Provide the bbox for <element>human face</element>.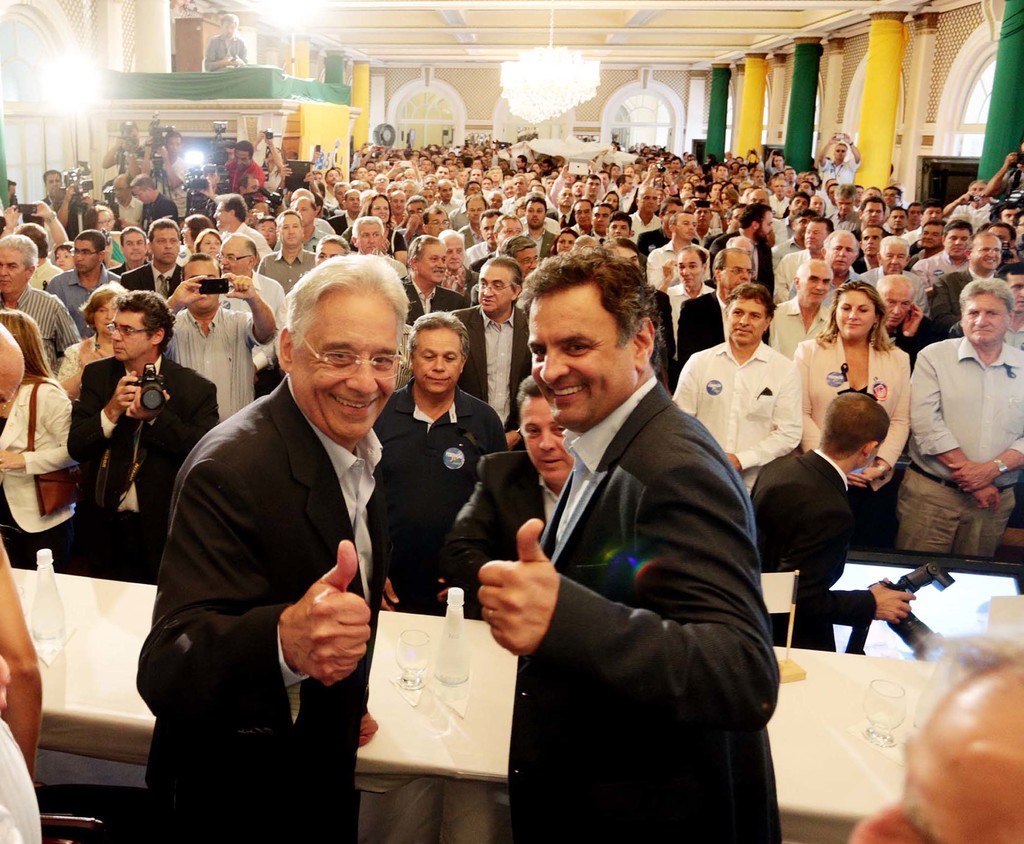
pyautogui.locateOnScreen(1000, 207, 1020, 223).
